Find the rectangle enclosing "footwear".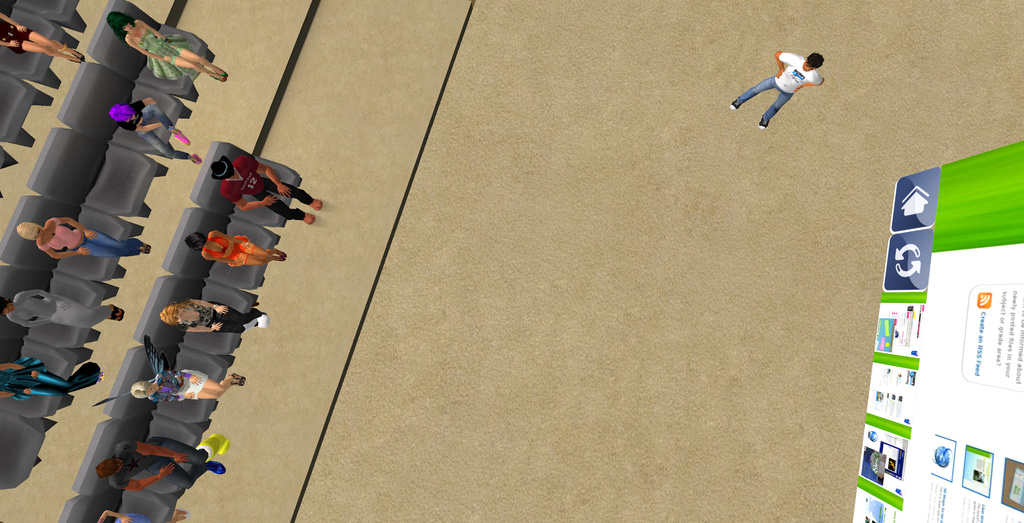
bbox=(108, 314, 122, 323).
